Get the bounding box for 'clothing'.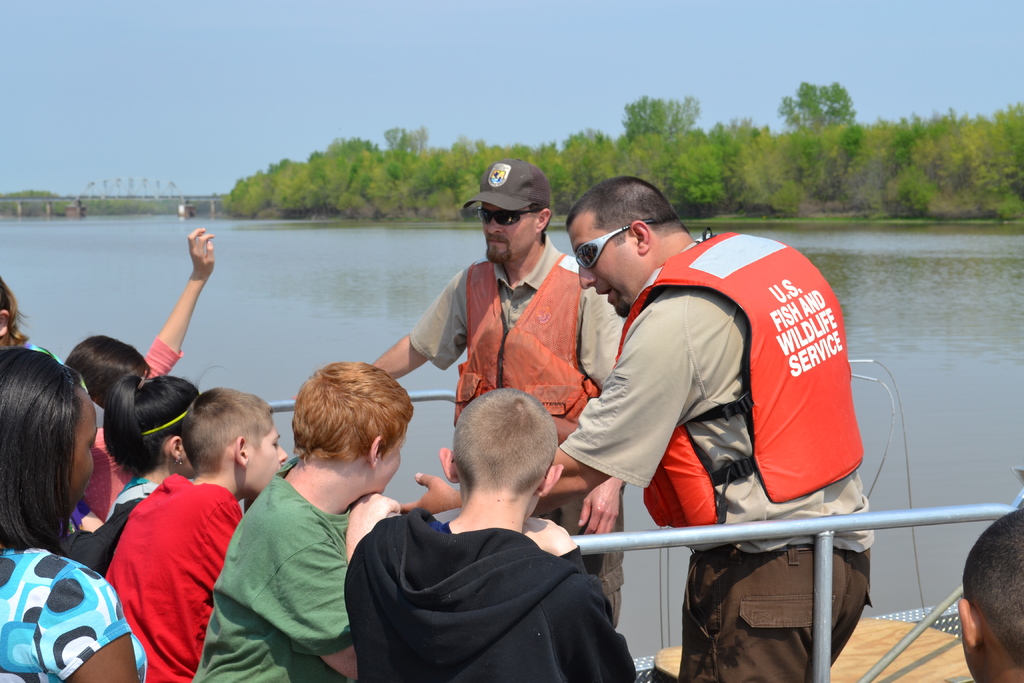
(342,503,648,682).
